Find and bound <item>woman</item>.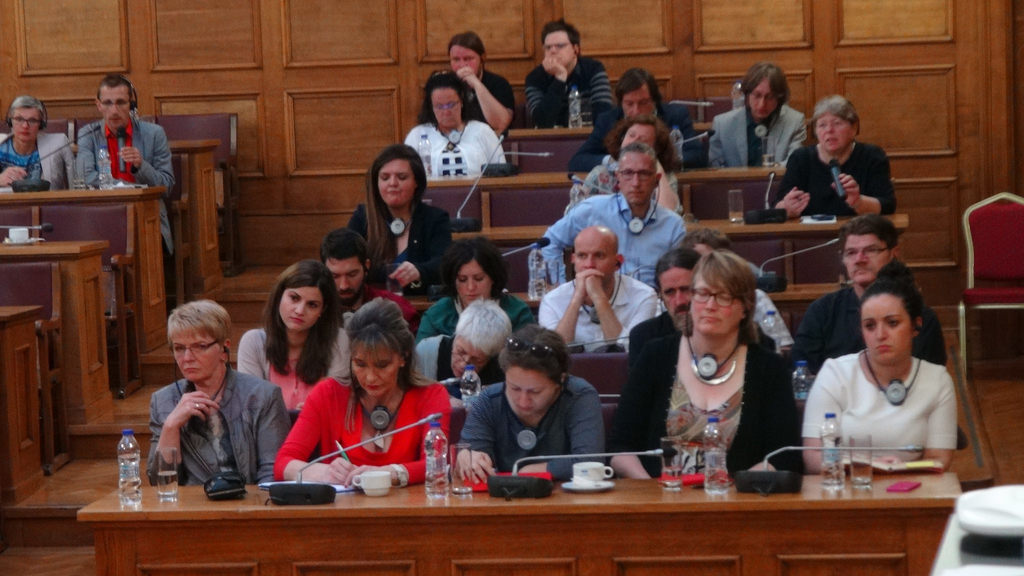
Bound: (x1=765, y1=93, x2=899, y2=217).
